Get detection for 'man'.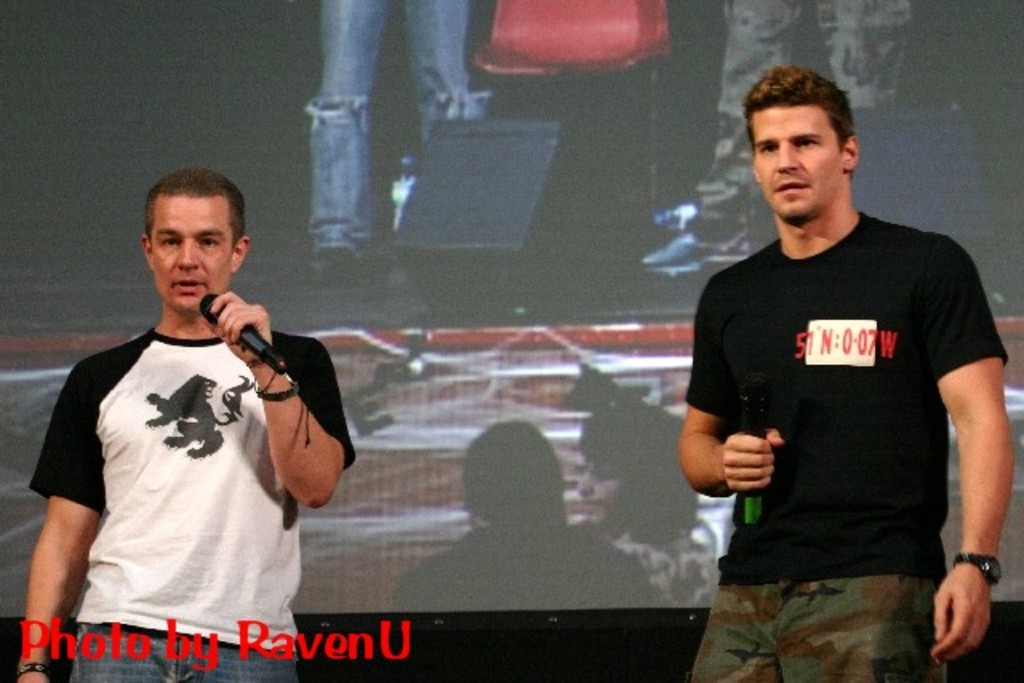
Detection: bbox=[677, 56, 1008, 677].
